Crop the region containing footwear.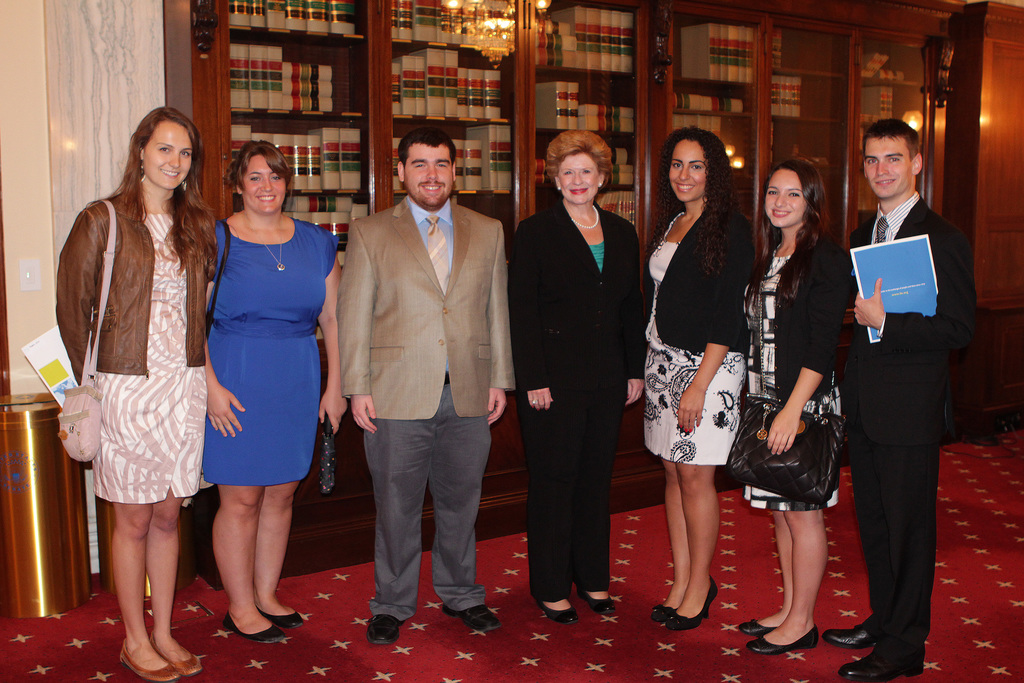
Crop region: BBox(118, 639, 181, 682).
